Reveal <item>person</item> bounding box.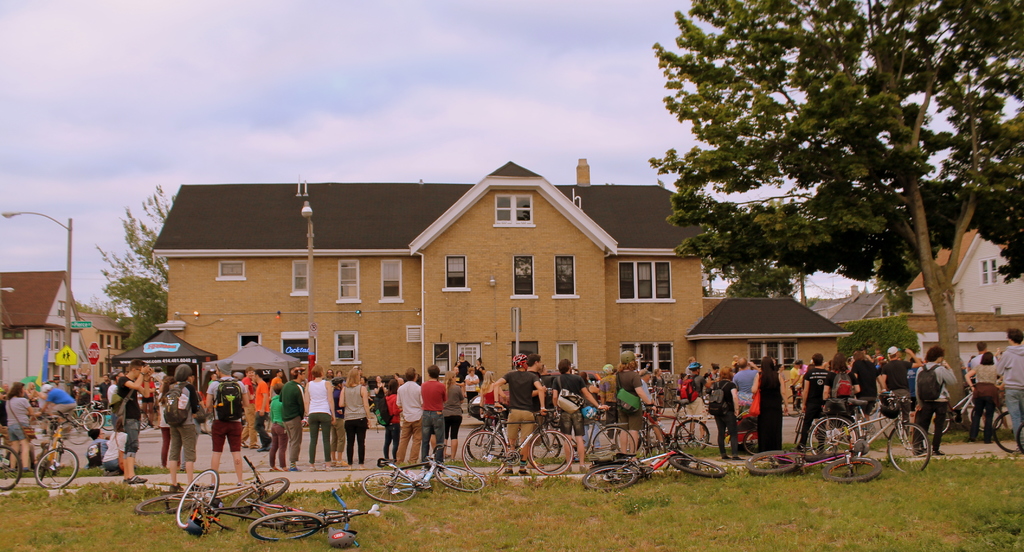
Revealed: BBox(964, 348, 1009, 447).
